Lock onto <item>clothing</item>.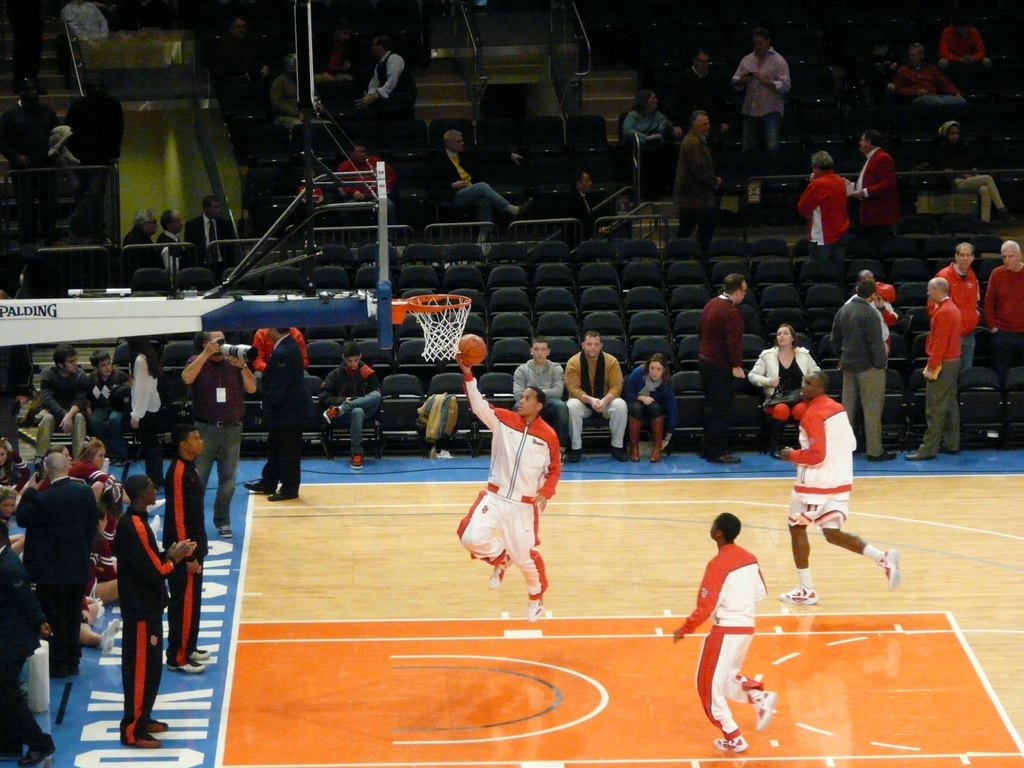
Locked: pyautogui.locateOnScreen(620, 355, 681, 429).
